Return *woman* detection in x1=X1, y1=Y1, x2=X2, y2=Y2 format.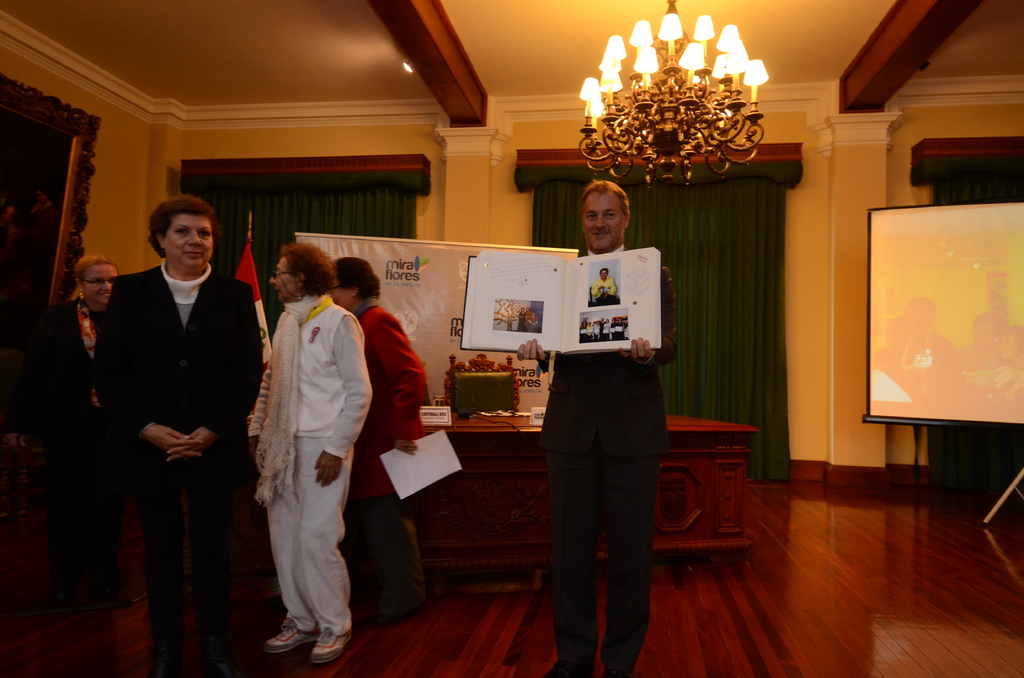
x1=588, y1=321, x2=593, y2=341.
